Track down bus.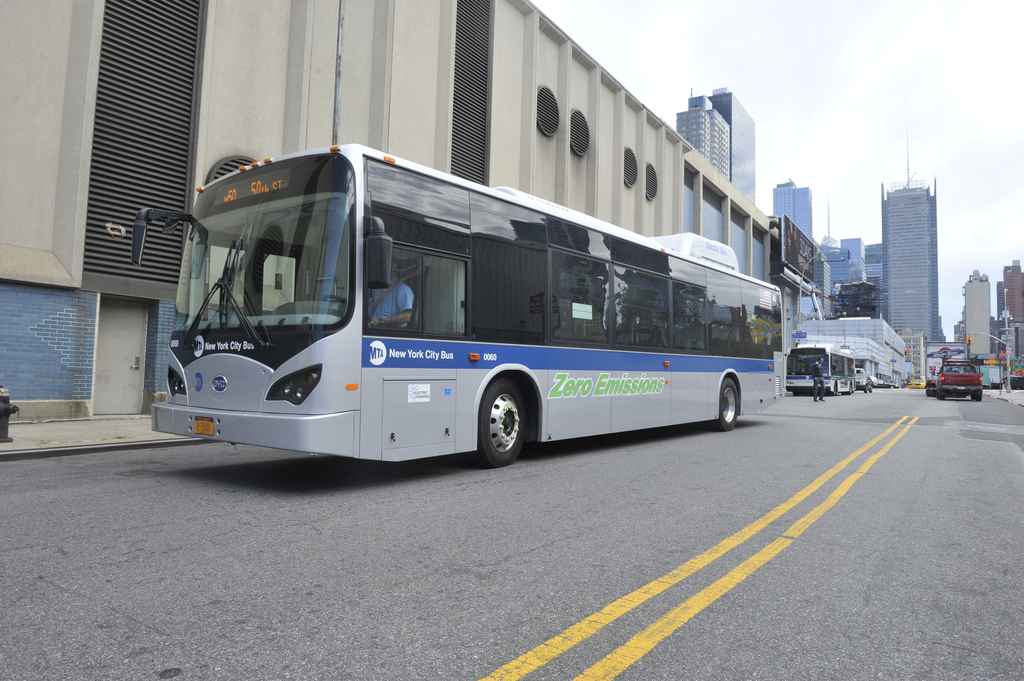
Tracked to rect(788, 340, 857, 396).
